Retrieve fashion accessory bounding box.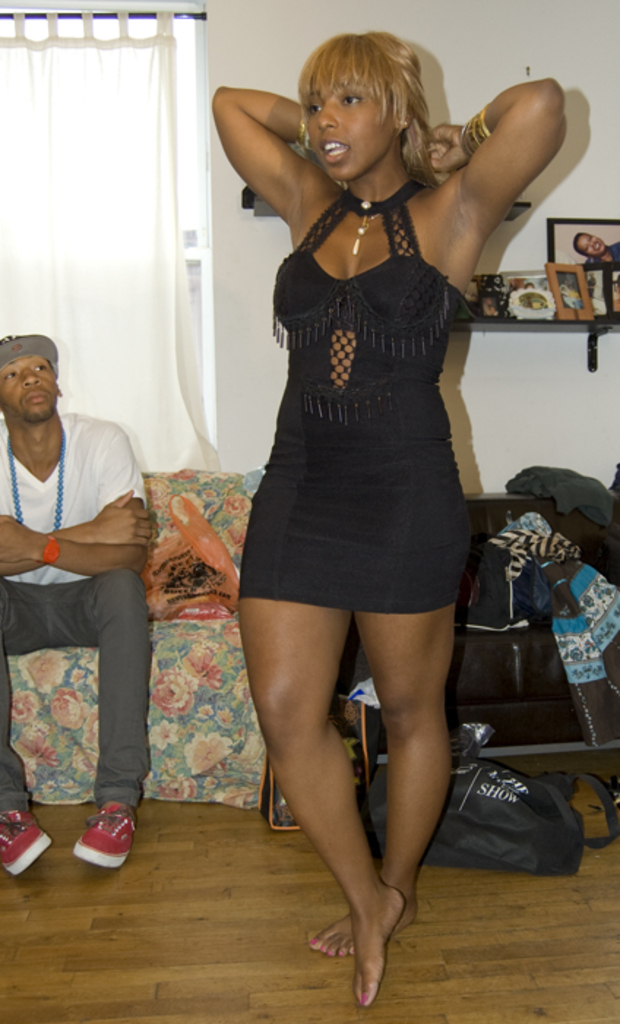
Bounding box: l=326, t=948, r=338, b=958.
